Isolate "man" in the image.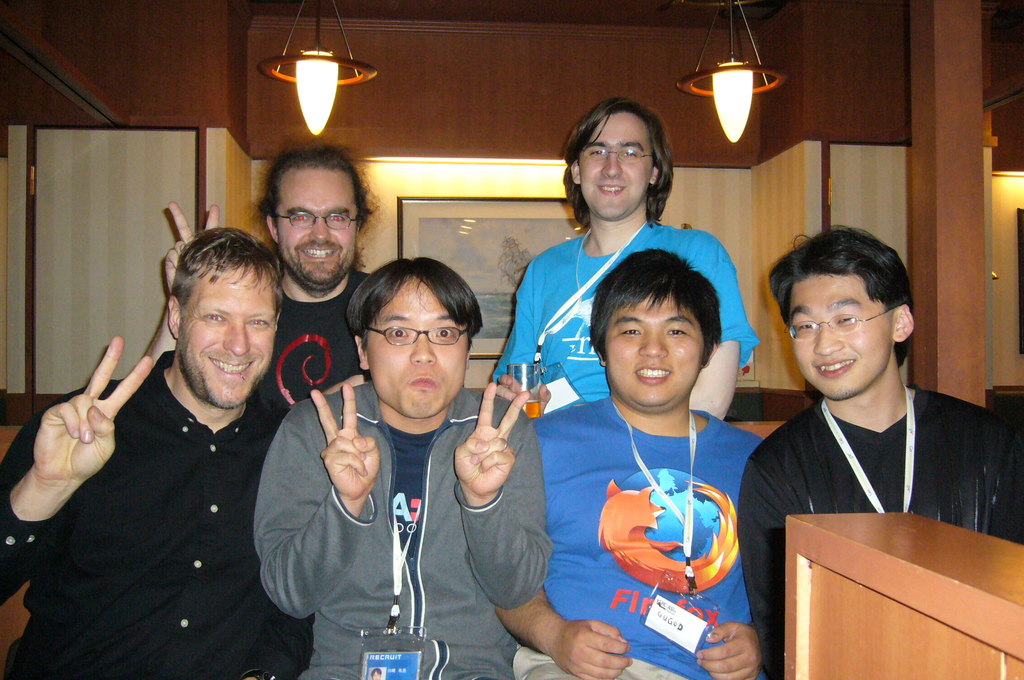
Isolated region: 739,227,1023,679.
